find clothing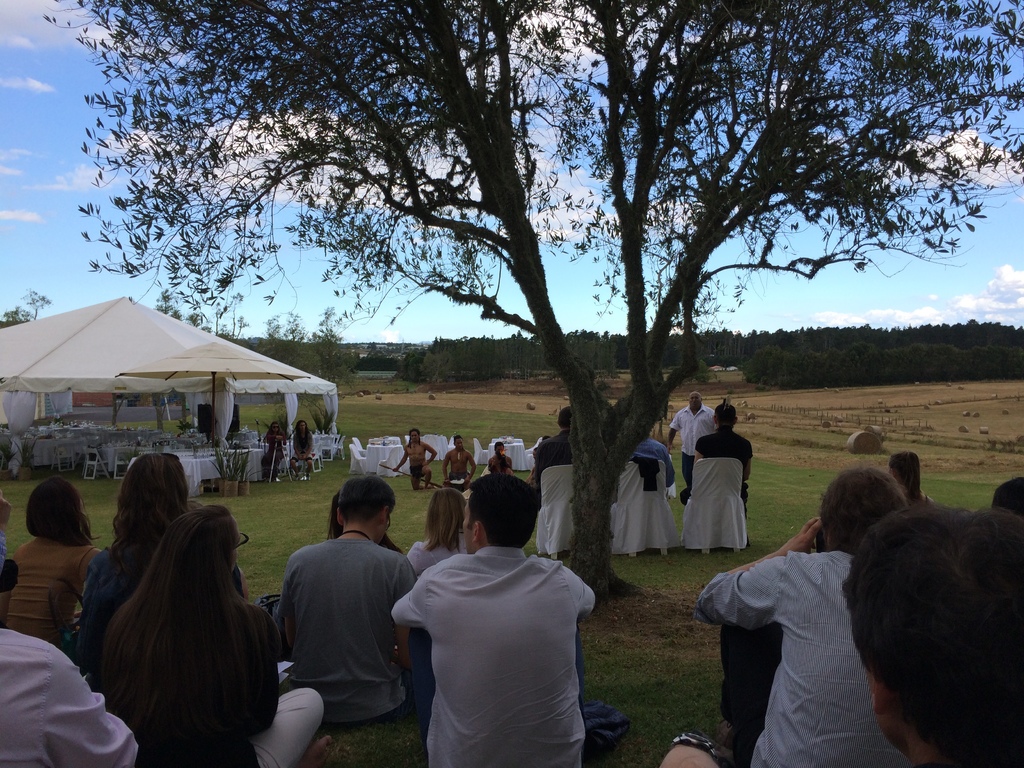
bbox(261, 429, 285, 477)
